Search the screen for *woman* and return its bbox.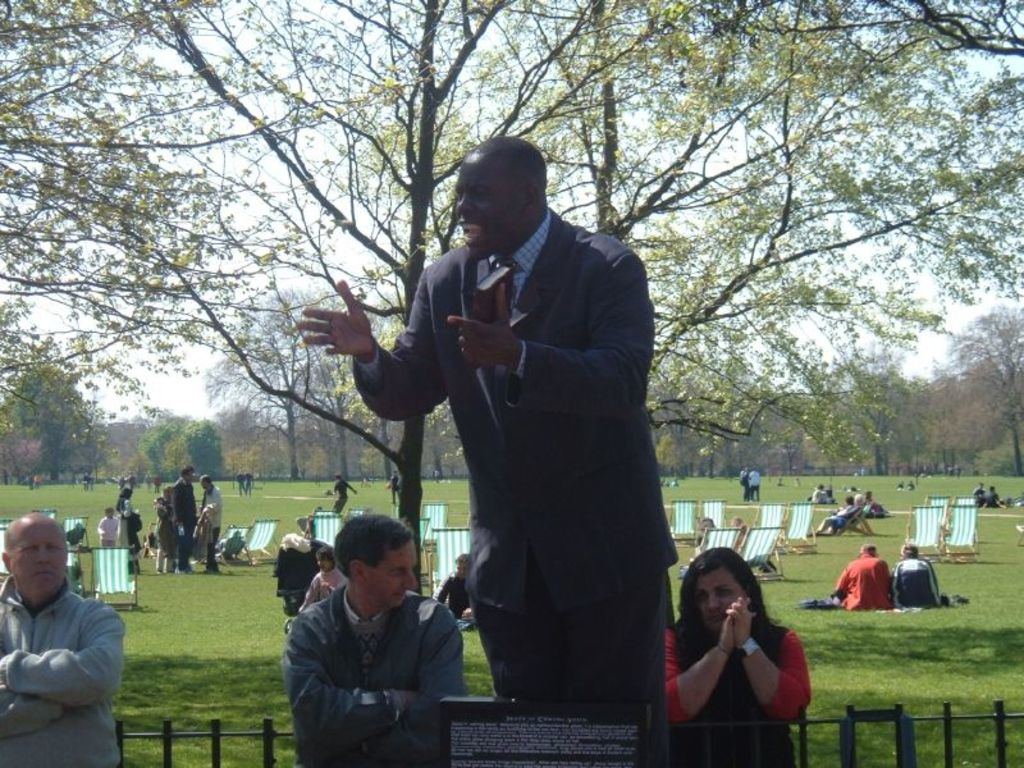
Found: region(663, 543, 814, 767).
